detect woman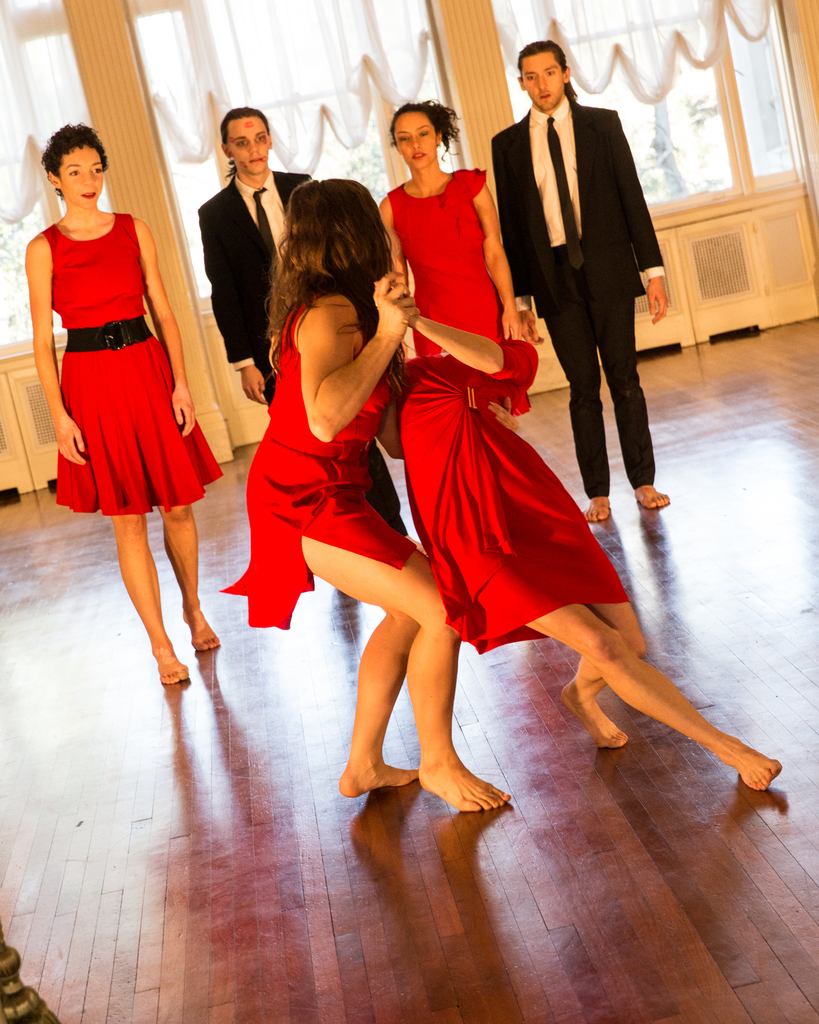
190 108 405 547
